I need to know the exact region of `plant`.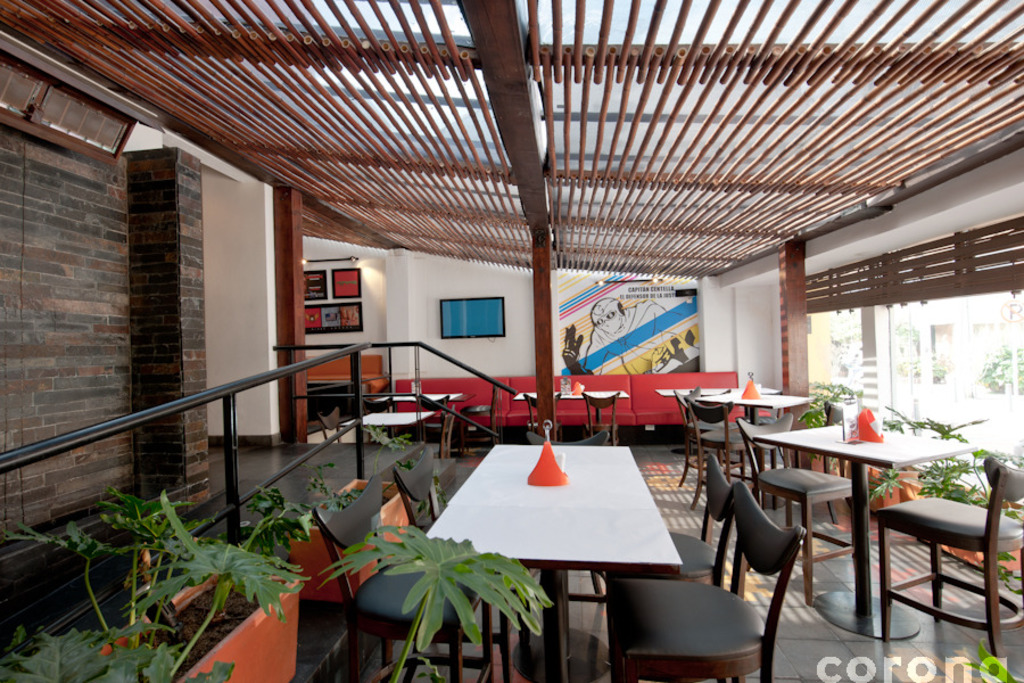
Region: 0,485,305,682.
